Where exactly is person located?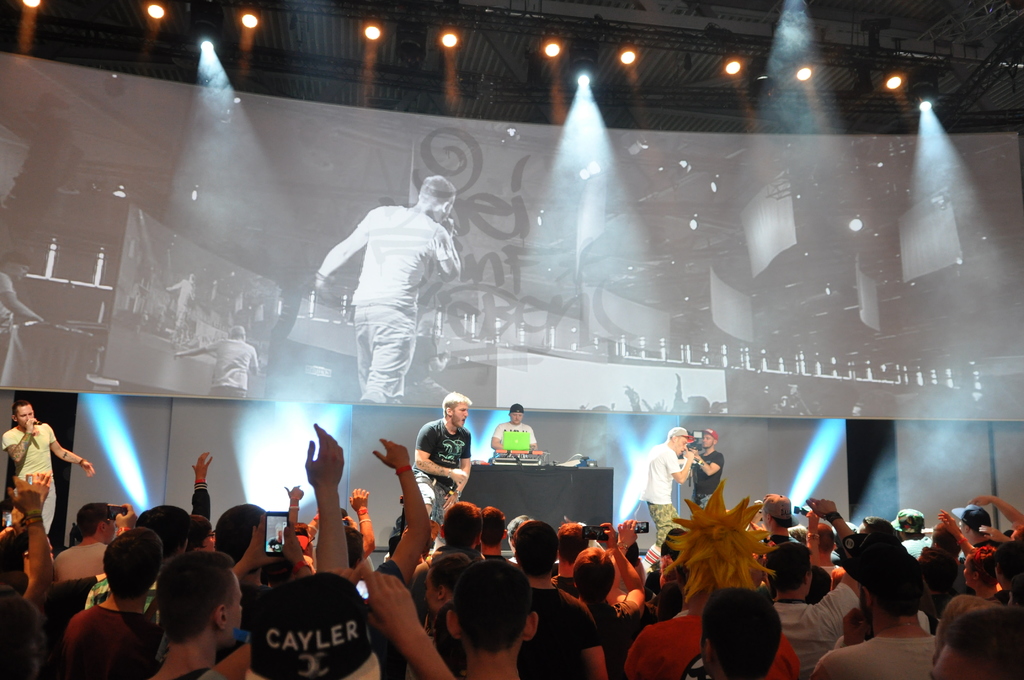
Its bounding box is <region>164, 273, 196, 337</region>.
